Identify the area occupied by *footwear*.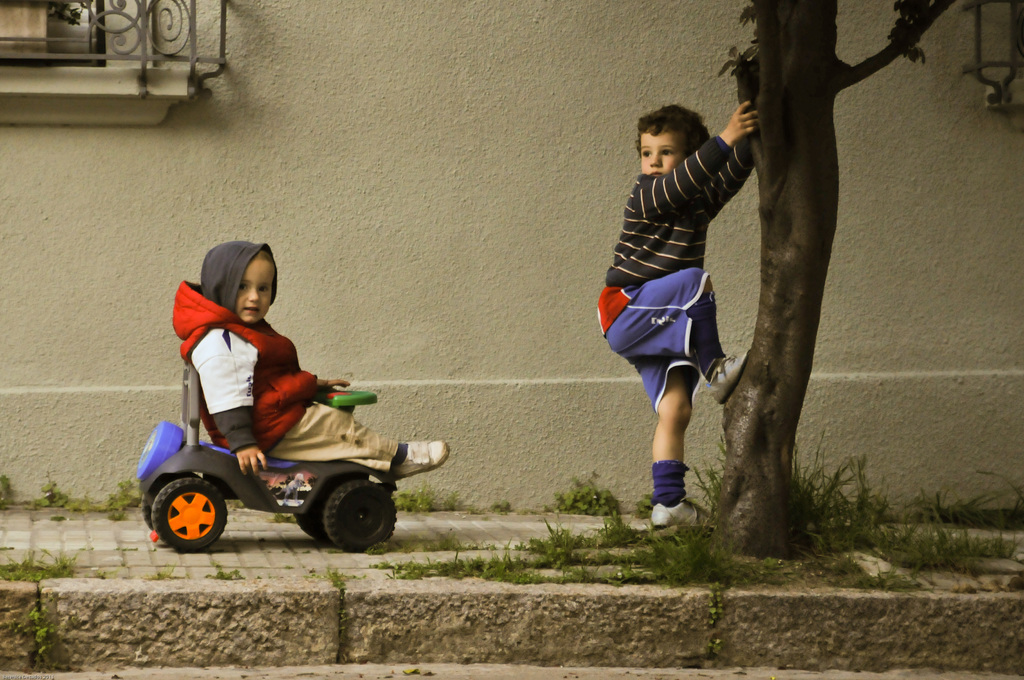
Area: [x1=702, y1=341, x2=755, y2=409].
